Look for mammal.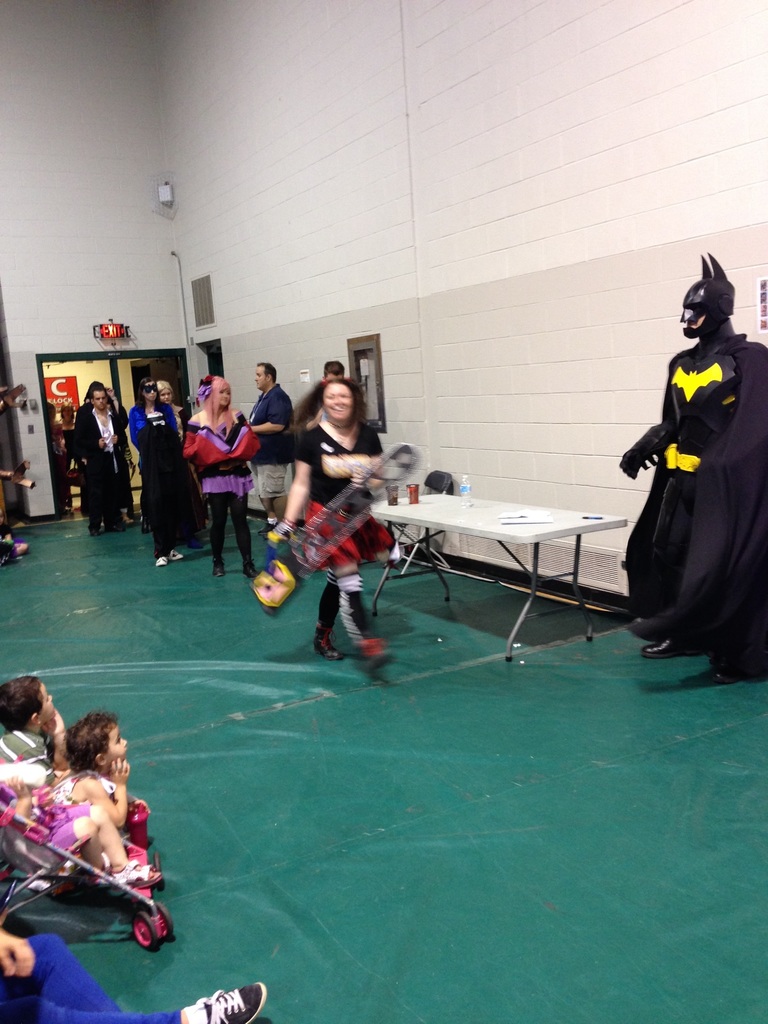
Found: (left=46, top=399, right=70, bottom=486).
